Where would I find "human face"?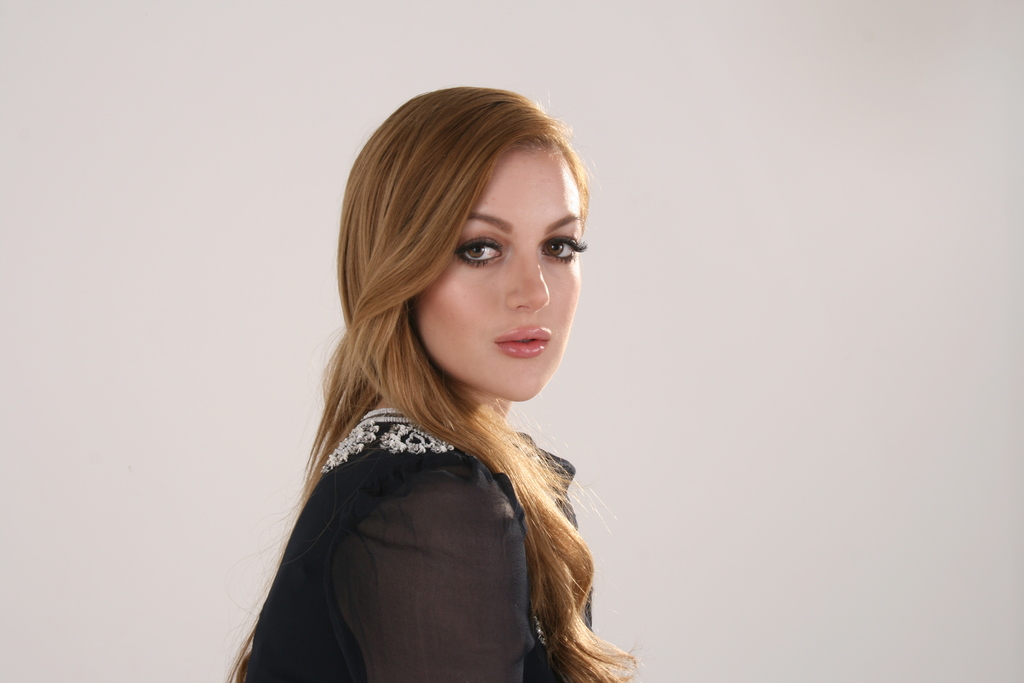
At l=410, t=147, r=588, b=399.
